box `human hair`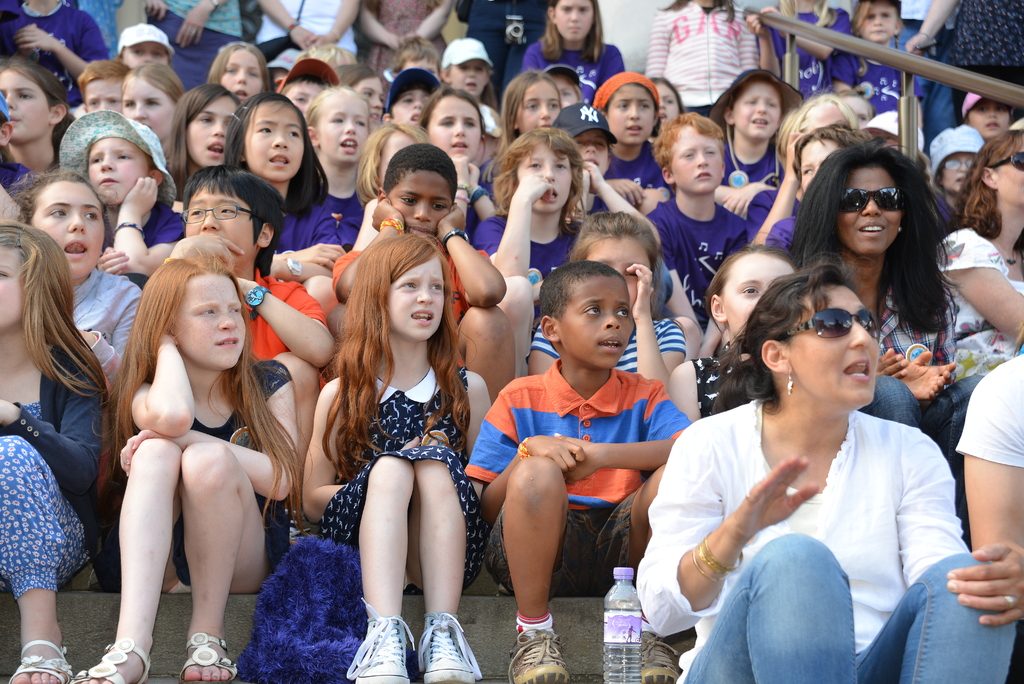
BBox(206, 39, 266, 86)
